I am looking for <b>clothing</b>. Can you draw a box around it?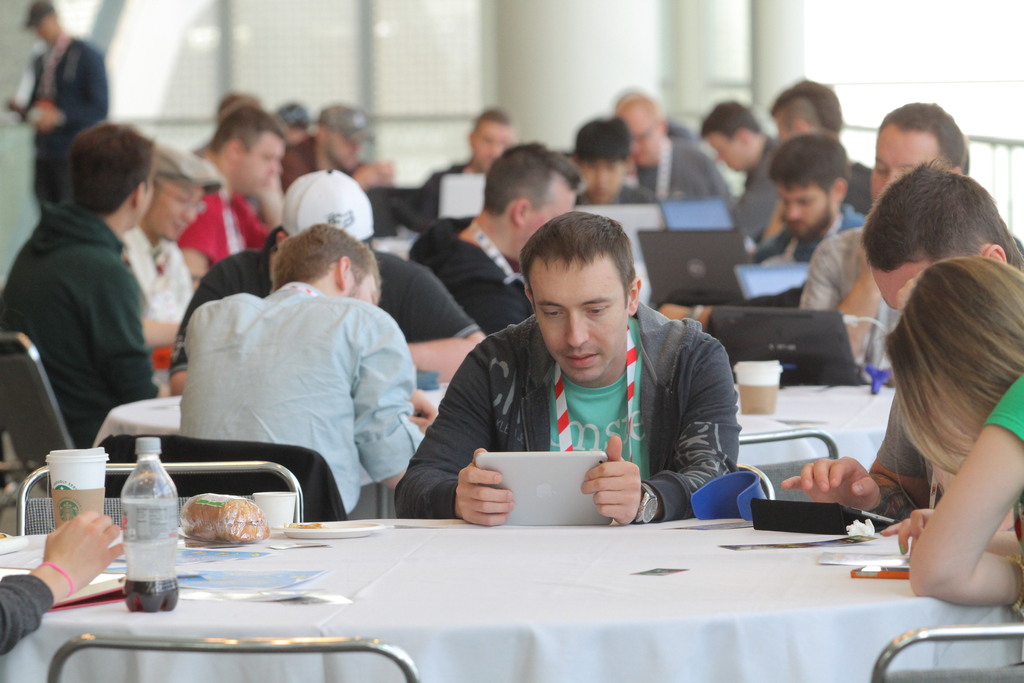
Sure, the bounding box is <box>632,131,730,201</box>.
